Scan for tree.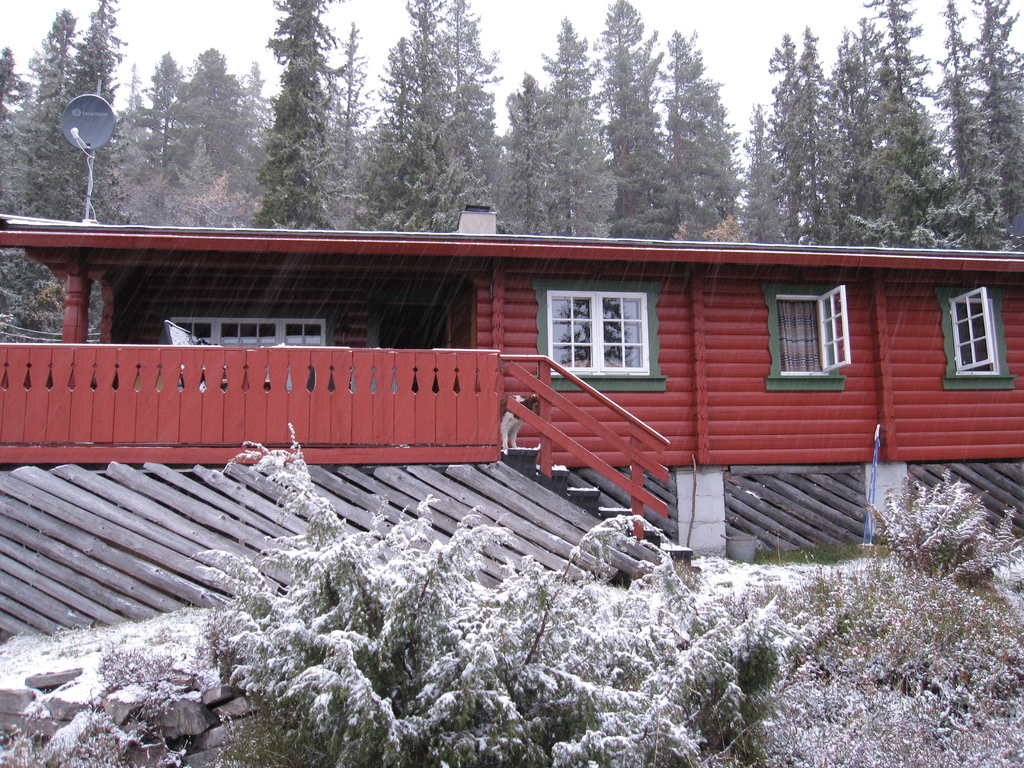
Scan result: [x1=255, y1=0, x2=328, y2=229].
